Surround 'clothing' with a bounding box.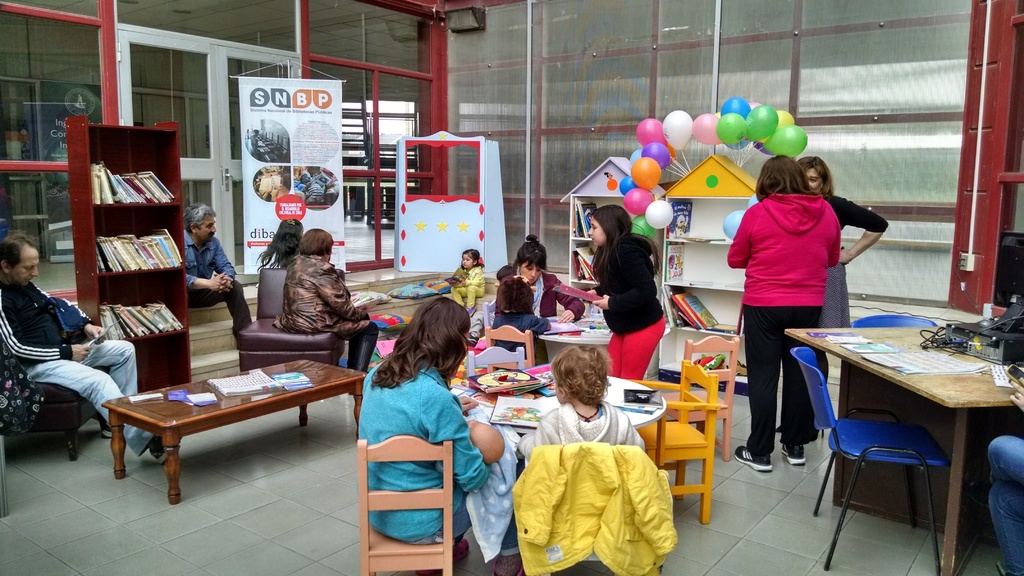
box=[509, 440, 676, 575].
